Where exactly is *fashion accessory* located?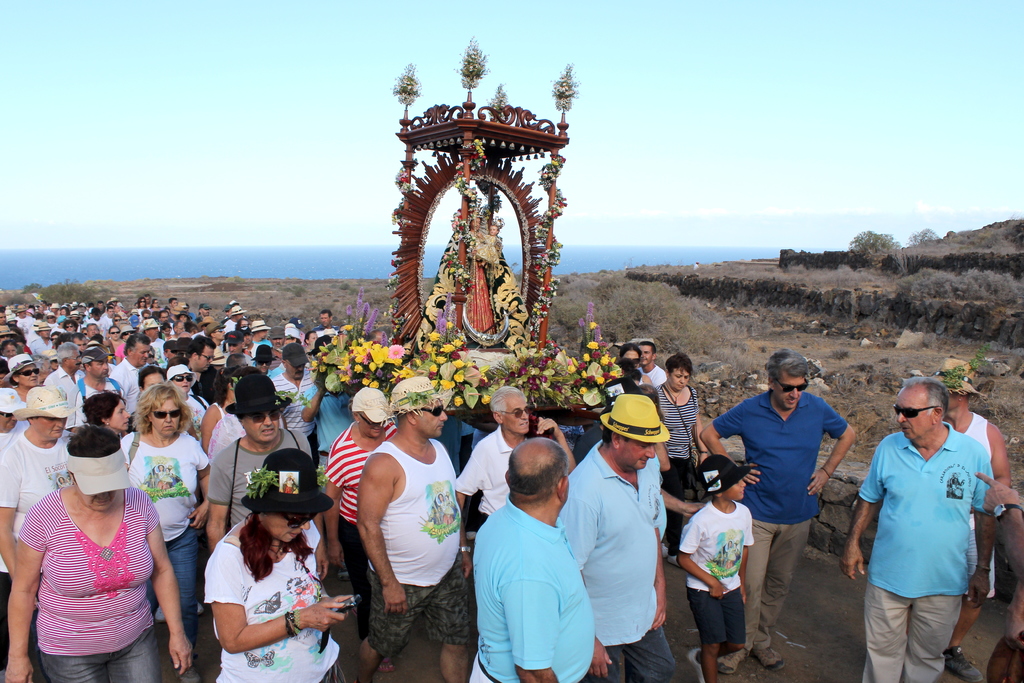
Its bounding box is (945,646,982,682).
